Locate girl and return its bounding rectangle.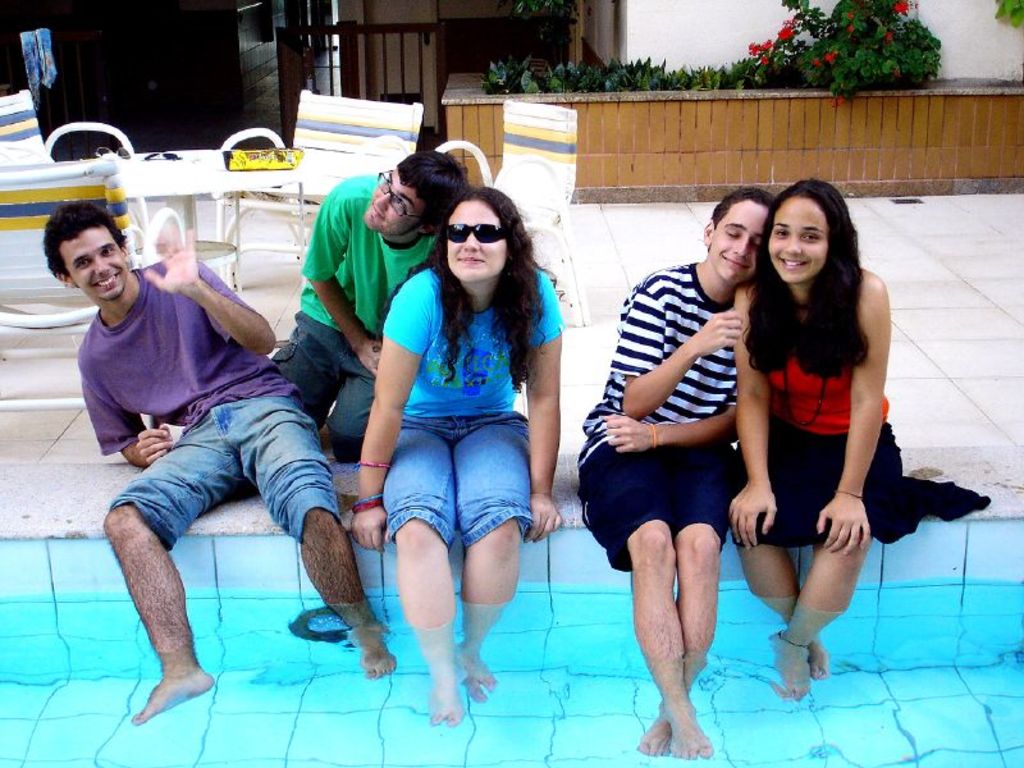
(left=724, top=174, right=986, bottom=698).
